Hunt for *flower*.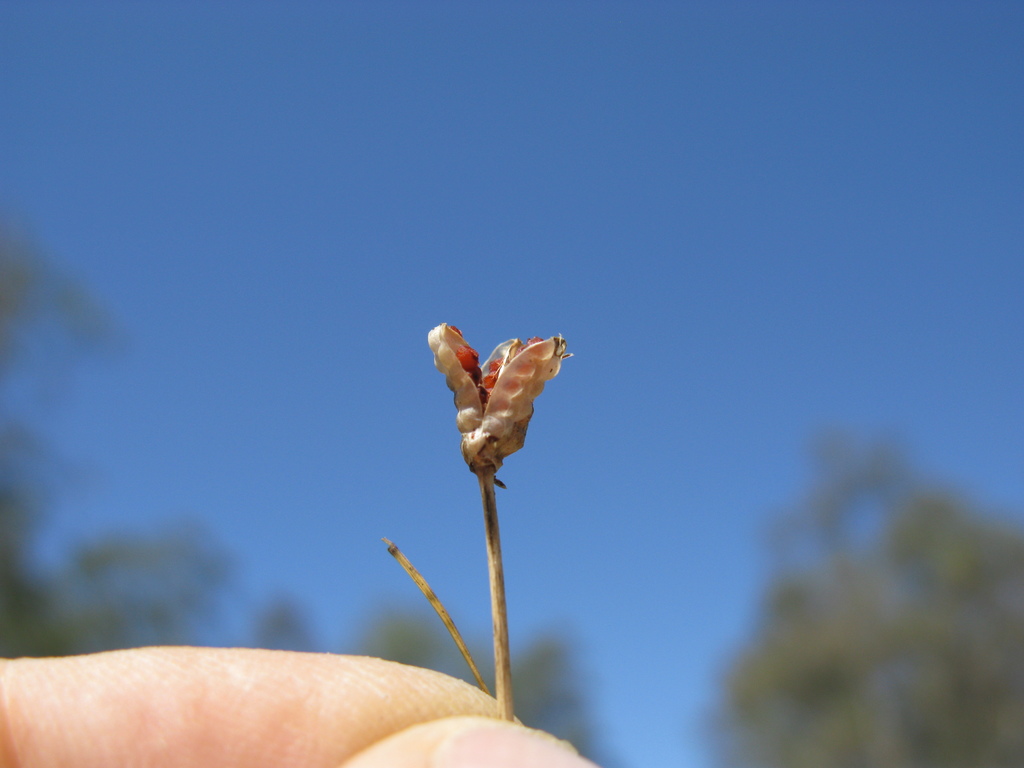
Hunted down at (x1=433, y1=305, x2=564, y2=534).
